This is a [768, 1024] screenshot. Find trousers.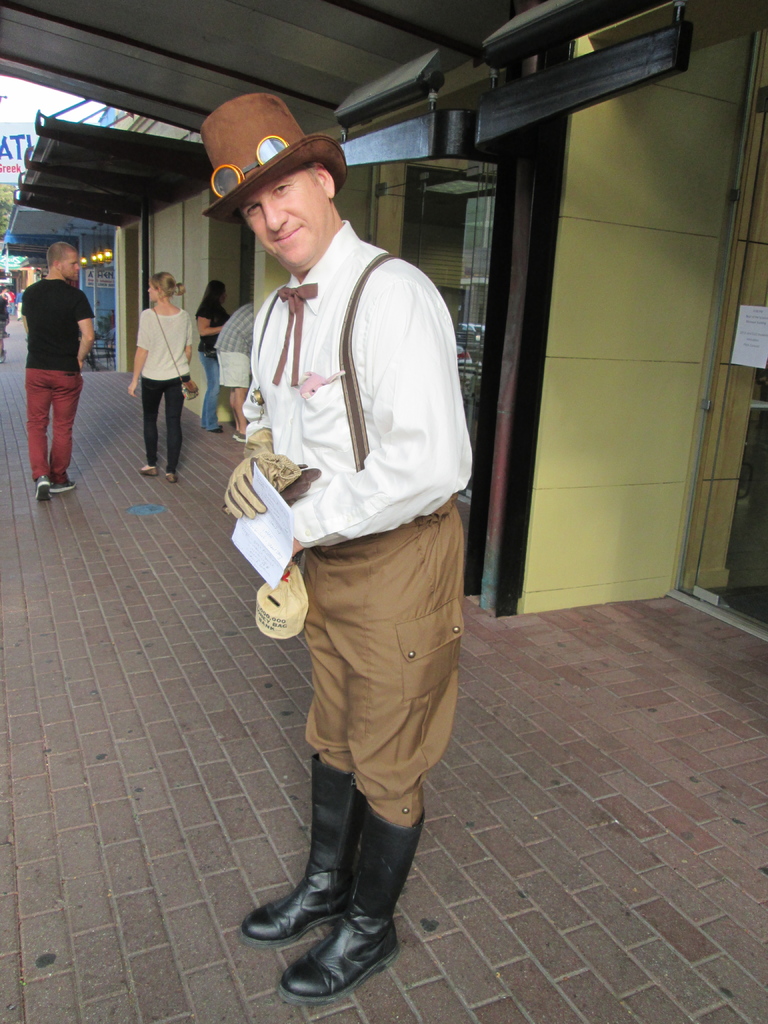
Bounding box: (x1=259, y1=495, x2=465, y2=927).
